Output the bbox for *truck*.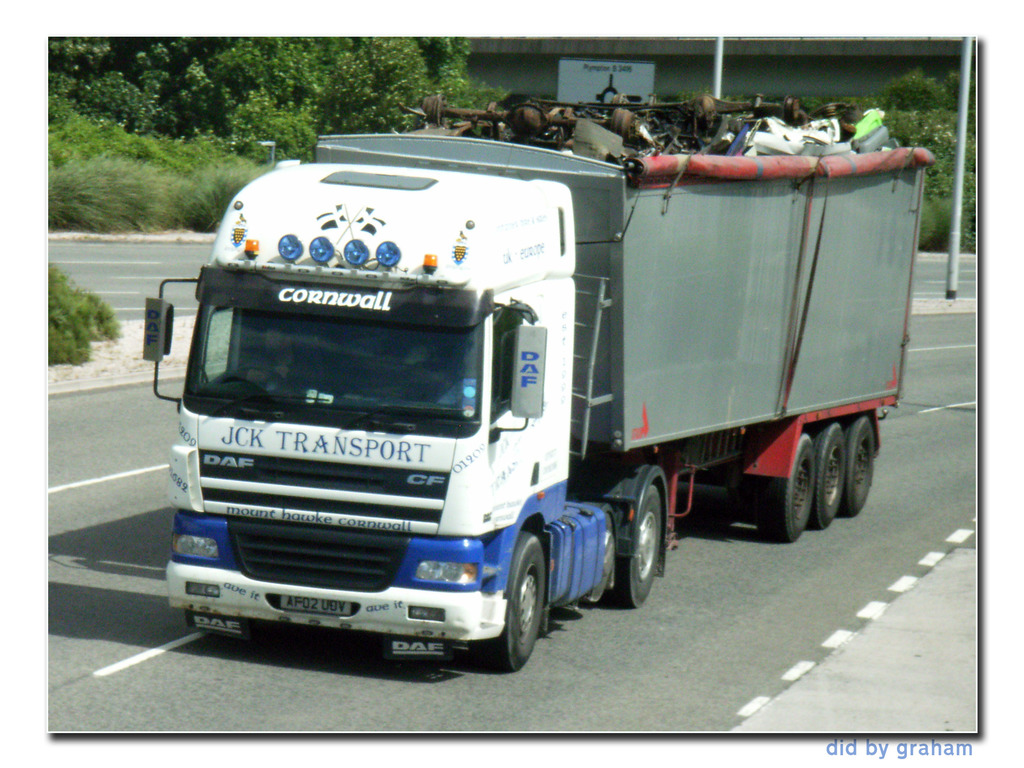
crop(147, 115, 919, 677).
